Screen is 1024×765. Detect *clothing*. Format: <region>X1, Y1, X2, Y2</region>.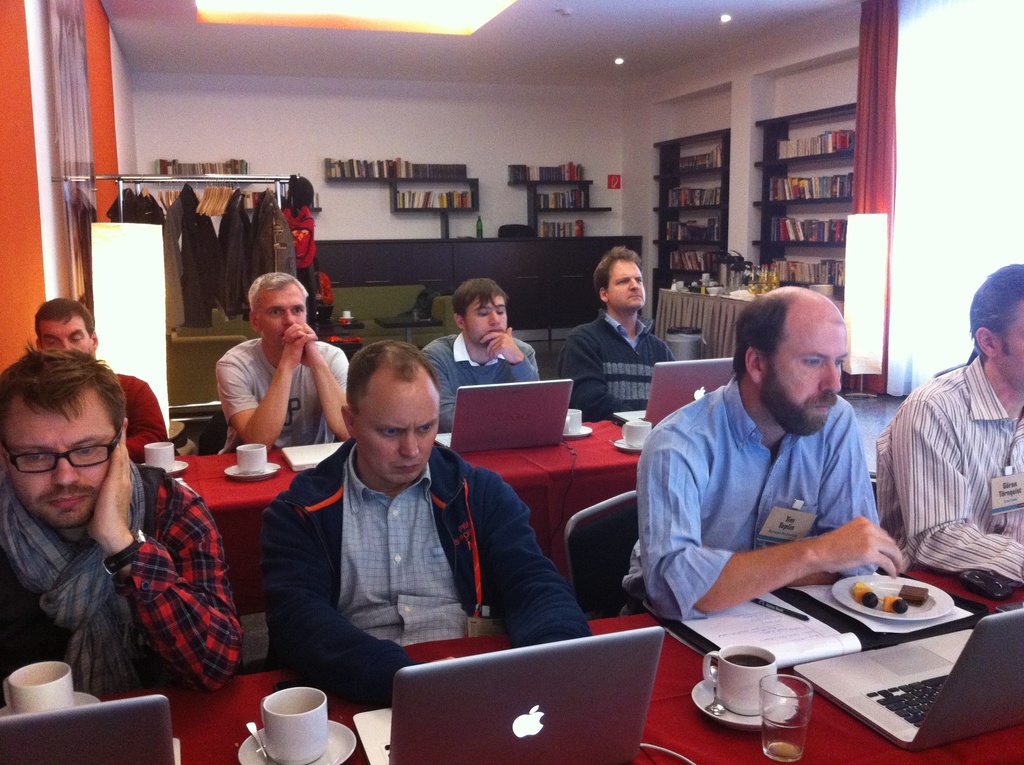
<region>554, 310, 676, 423</region>.
